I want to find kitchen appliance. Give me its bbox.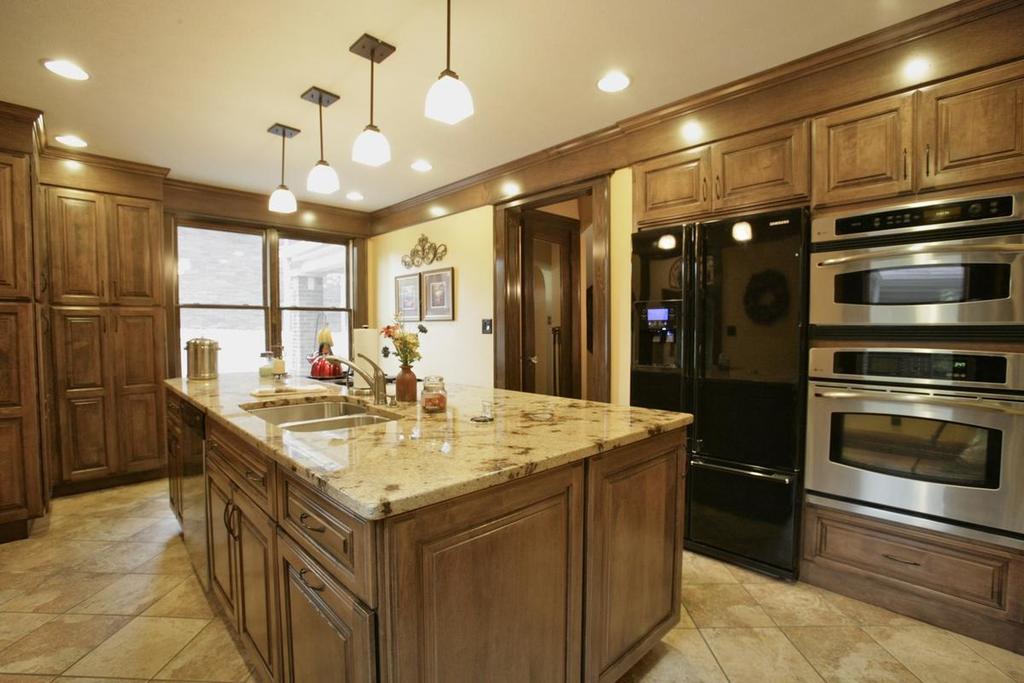
rect(629, 204, 805, 579).
